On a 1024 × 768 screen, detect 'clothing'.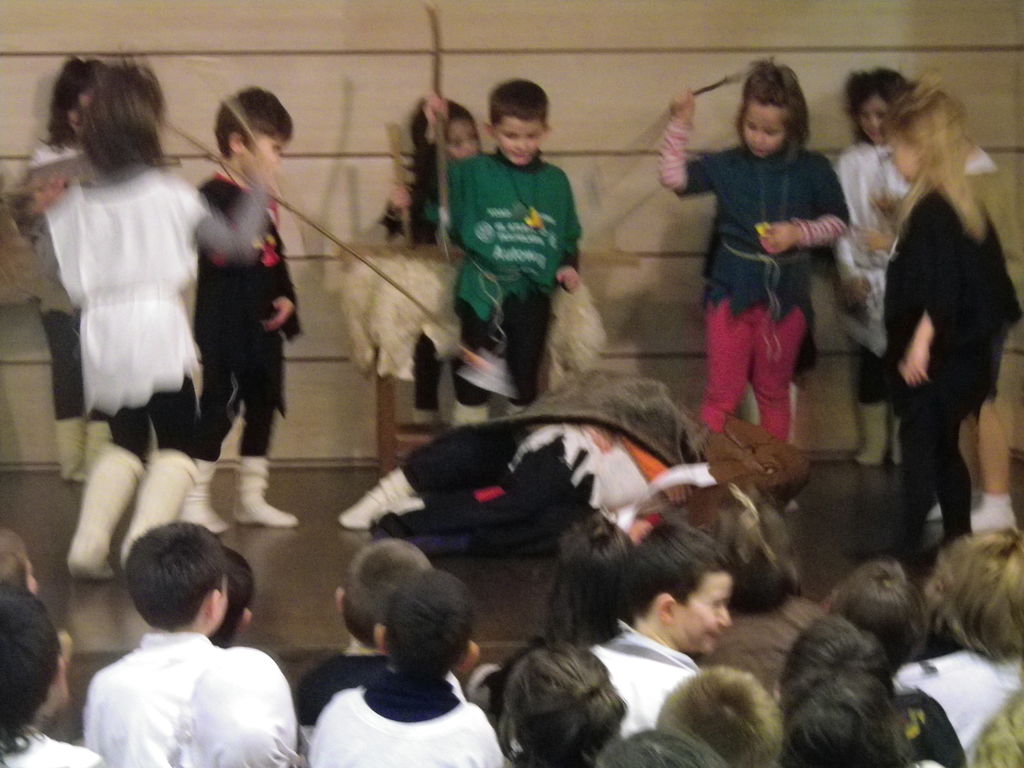
<bbox>508, 749, 612, 767</bbox>.
